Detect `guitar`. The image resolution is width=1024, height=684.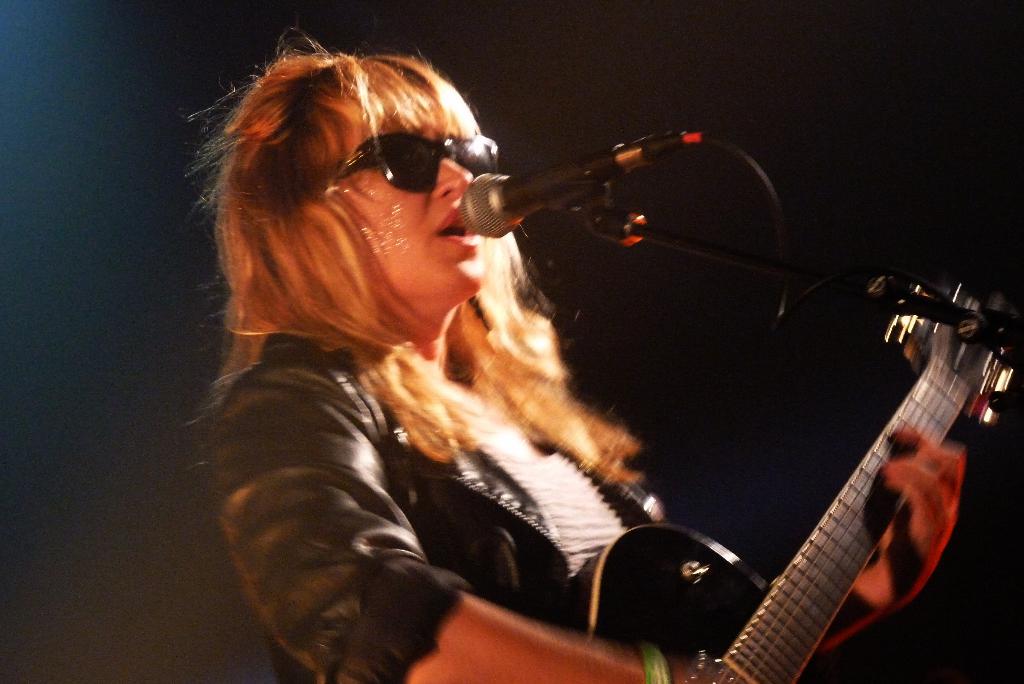
Rect(563, 273, 1022, 683).
